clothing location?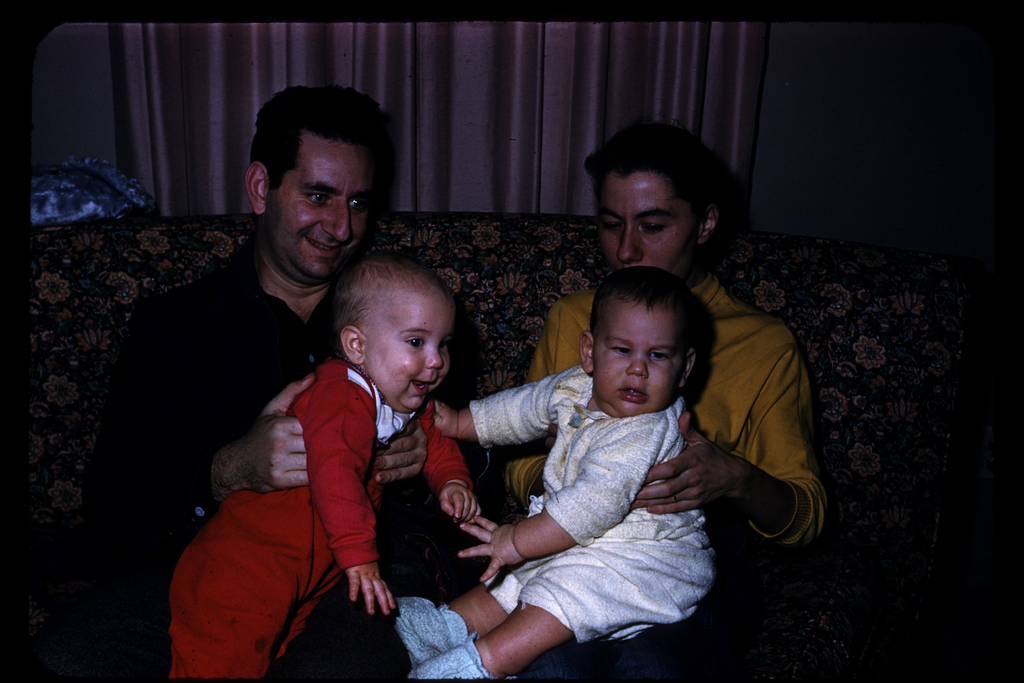
x1=72, y1=239, x2=520, y2=673
